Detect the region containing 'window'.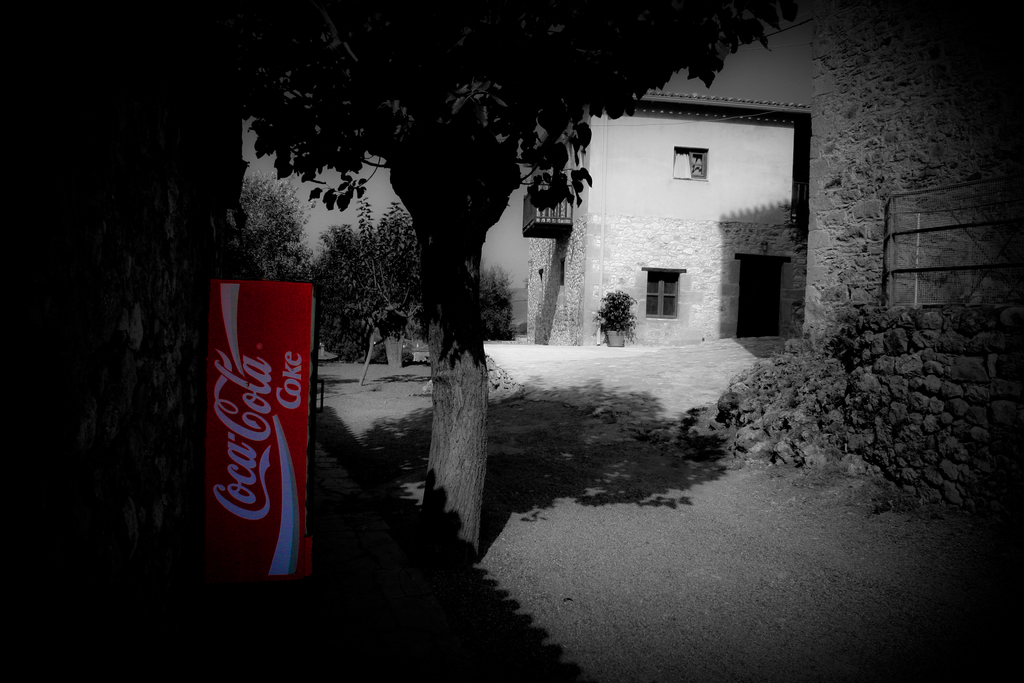
bbox(671, 145, 707, 180).
